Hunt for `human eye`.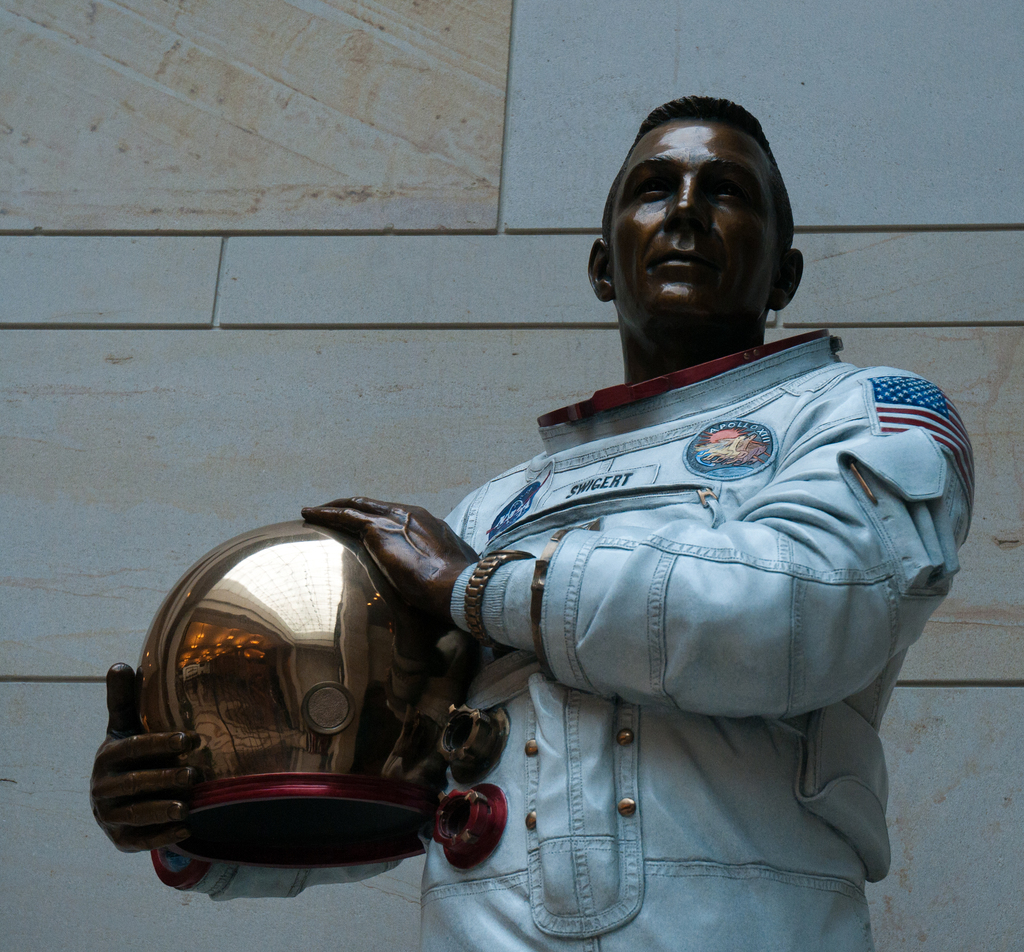
Hunted down at <bbox>638, 181, 668, 195</bbox>.
